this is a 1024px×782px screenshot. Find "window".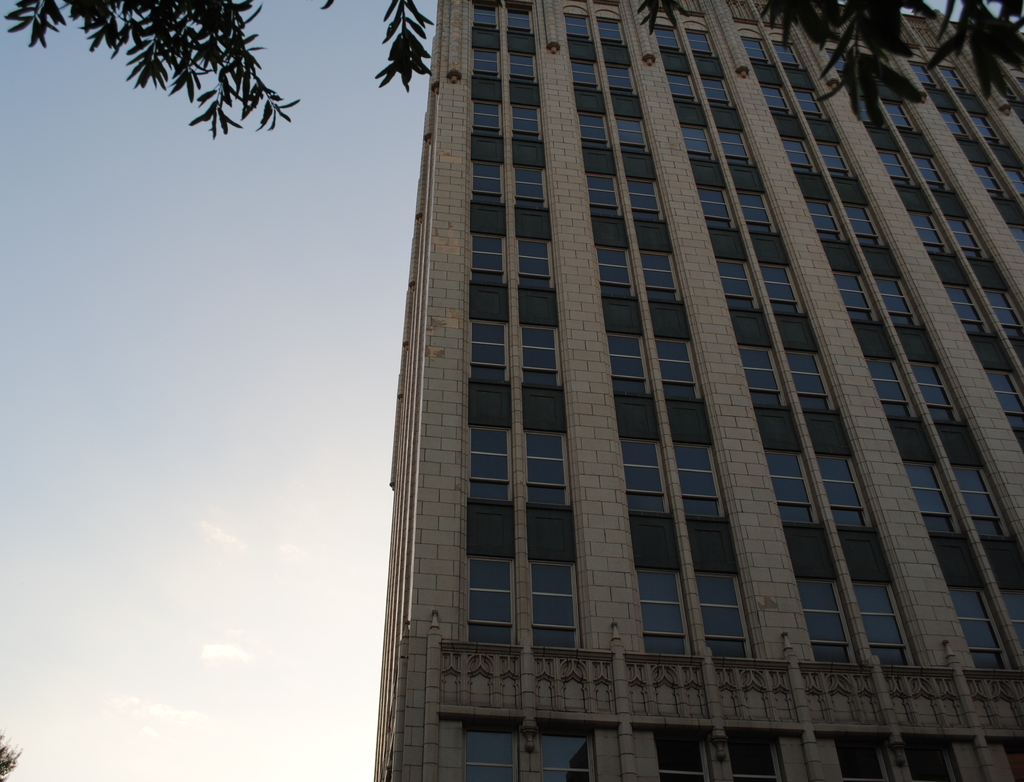
Bounding box: <bbox>607, 65, 636, 90</bbox>.
